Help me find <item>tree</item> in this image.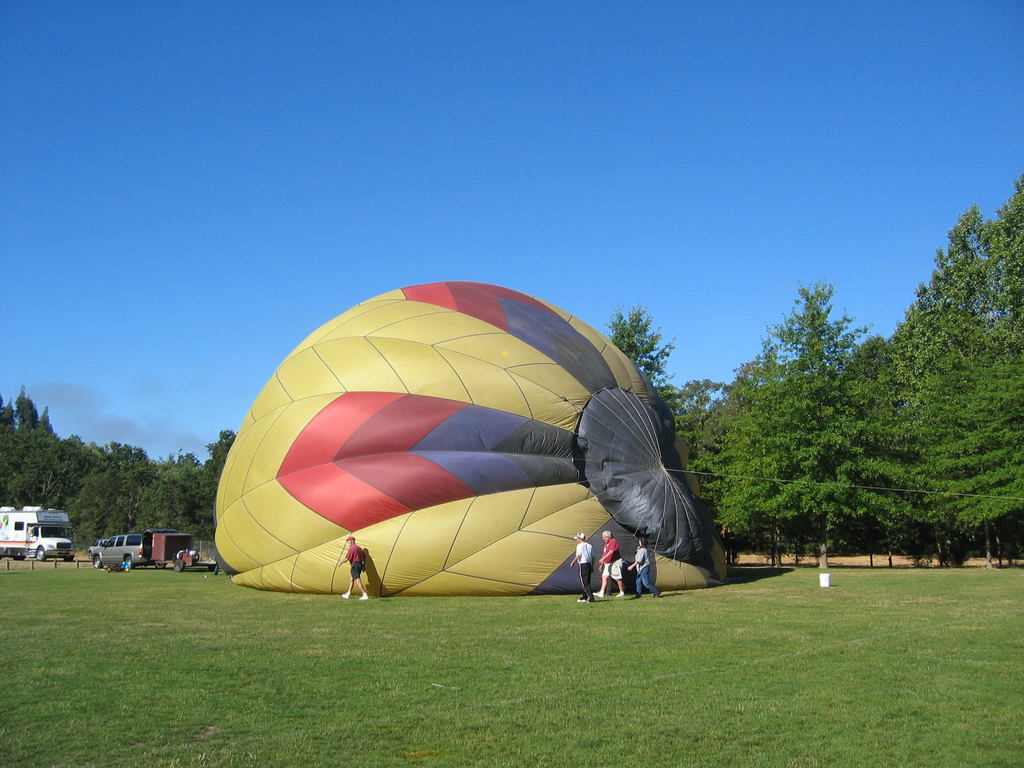
Found it: 921 175 1023 558.
